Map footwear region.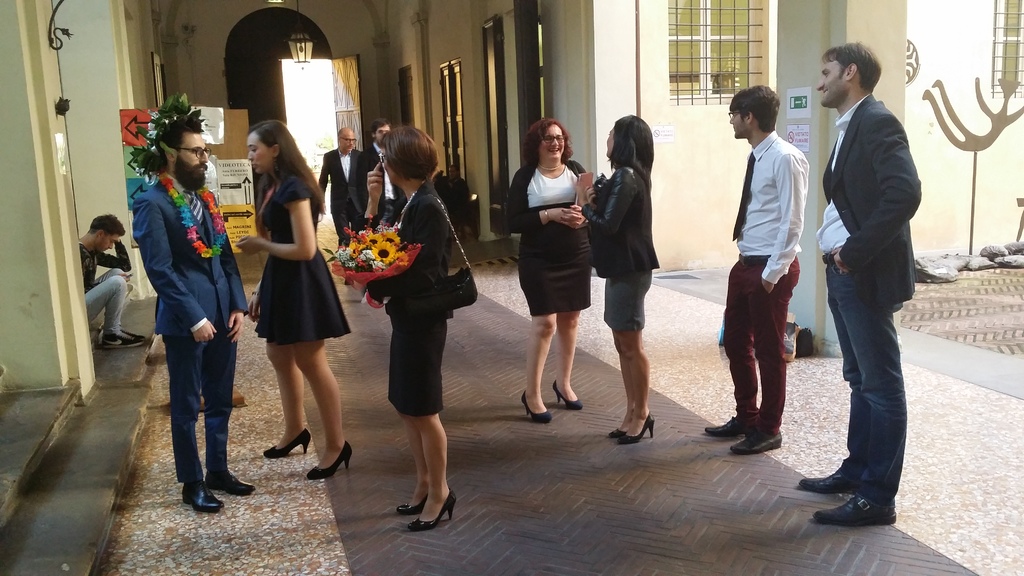
Mapped to 801, 473, 858, 497.
